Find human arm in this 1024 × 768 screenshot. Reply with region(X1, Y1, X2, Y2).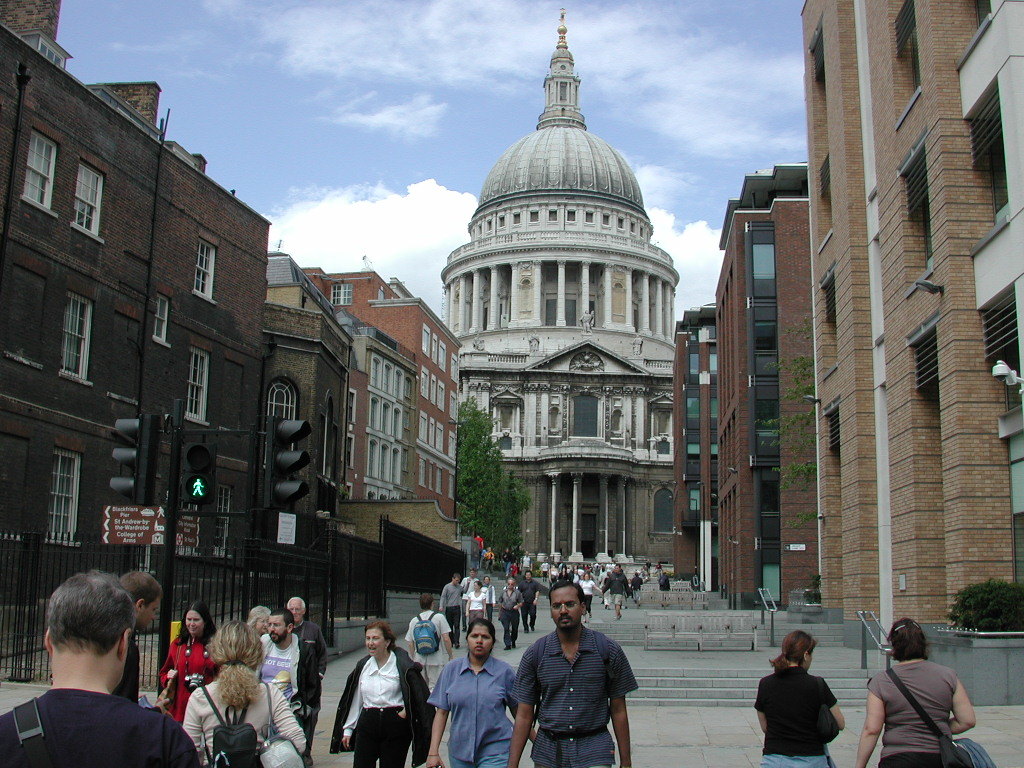
region(180, 693, 208, 765).
